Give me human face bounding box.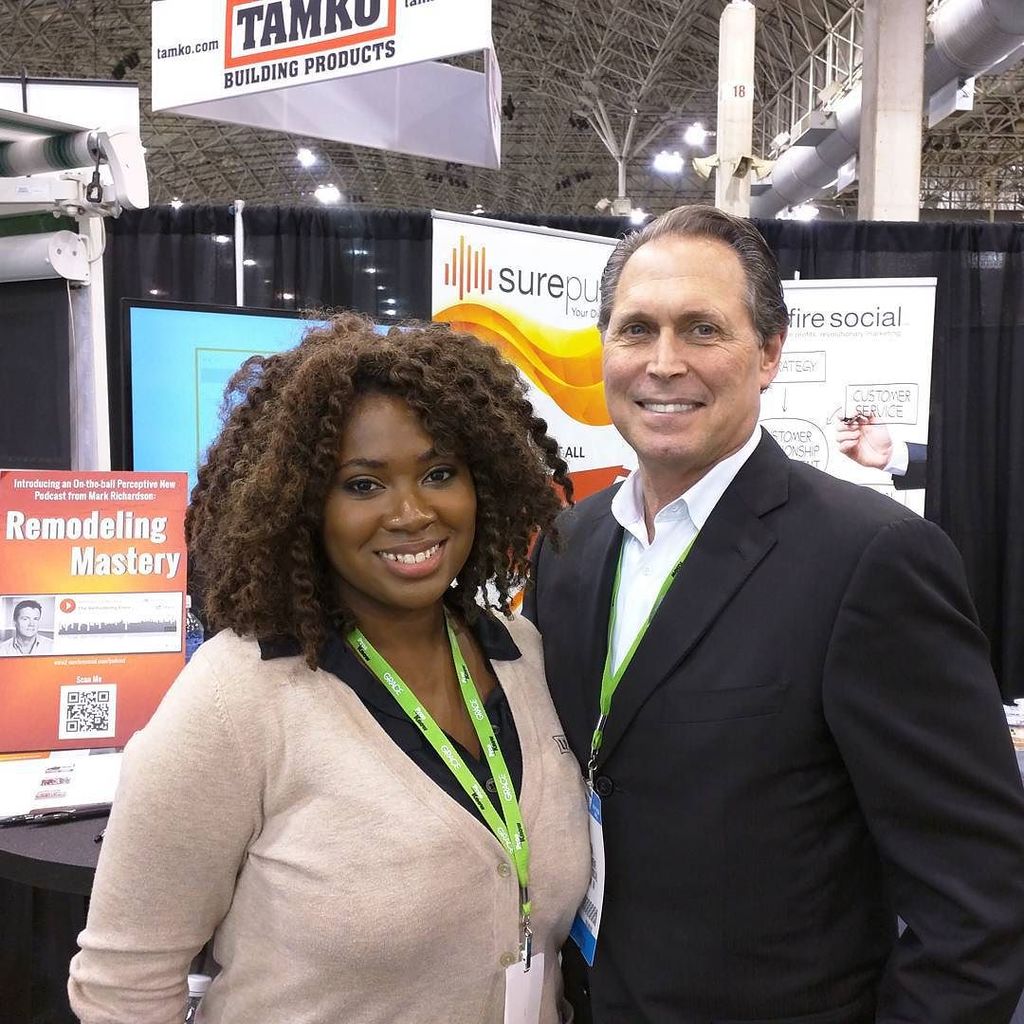
box(317, 384, 474, 603).
